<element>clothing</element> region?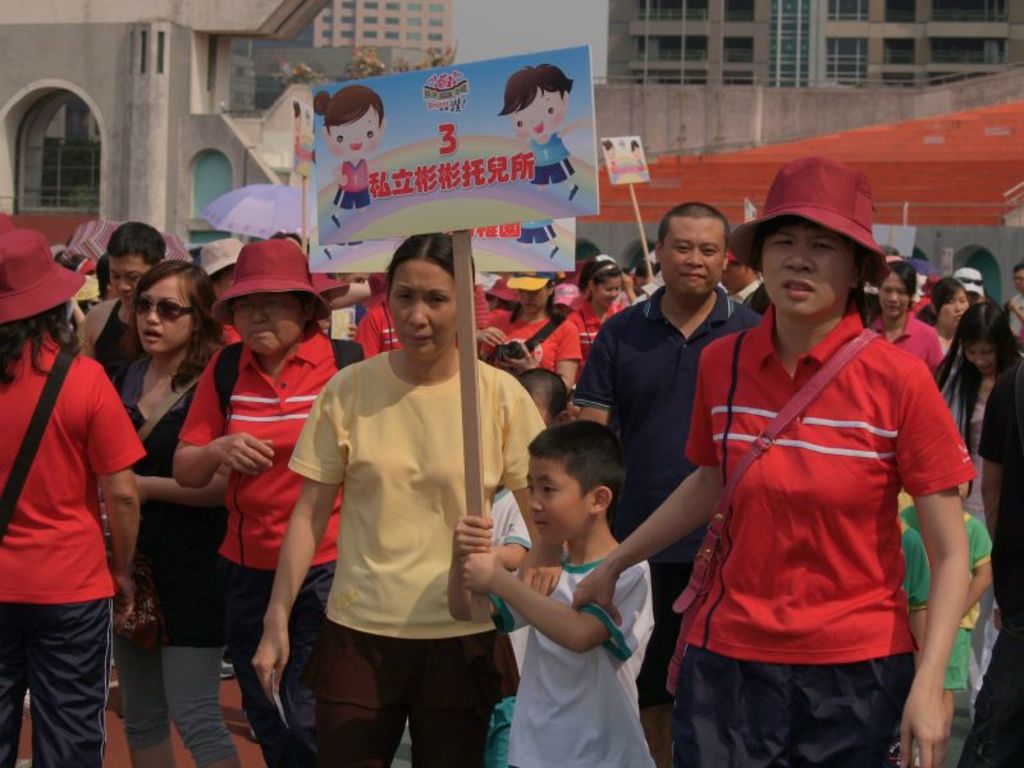
l=530, t=136, r=576, b=186
